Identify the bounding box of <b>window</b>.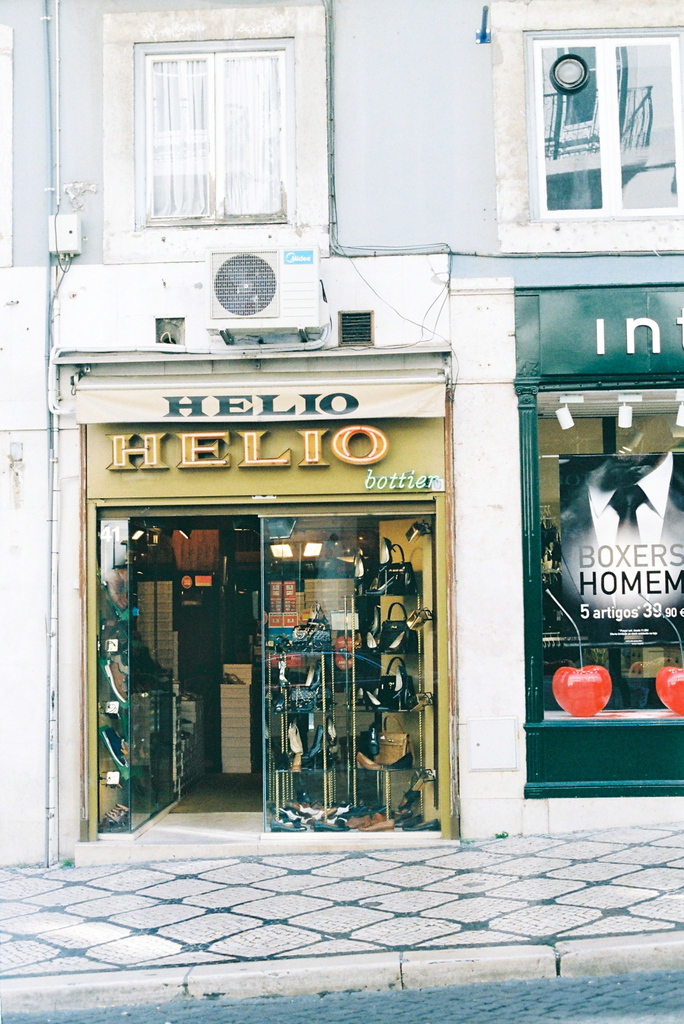
{"left": 525, "top": 26, "right": 683, "bottom": 220}.
